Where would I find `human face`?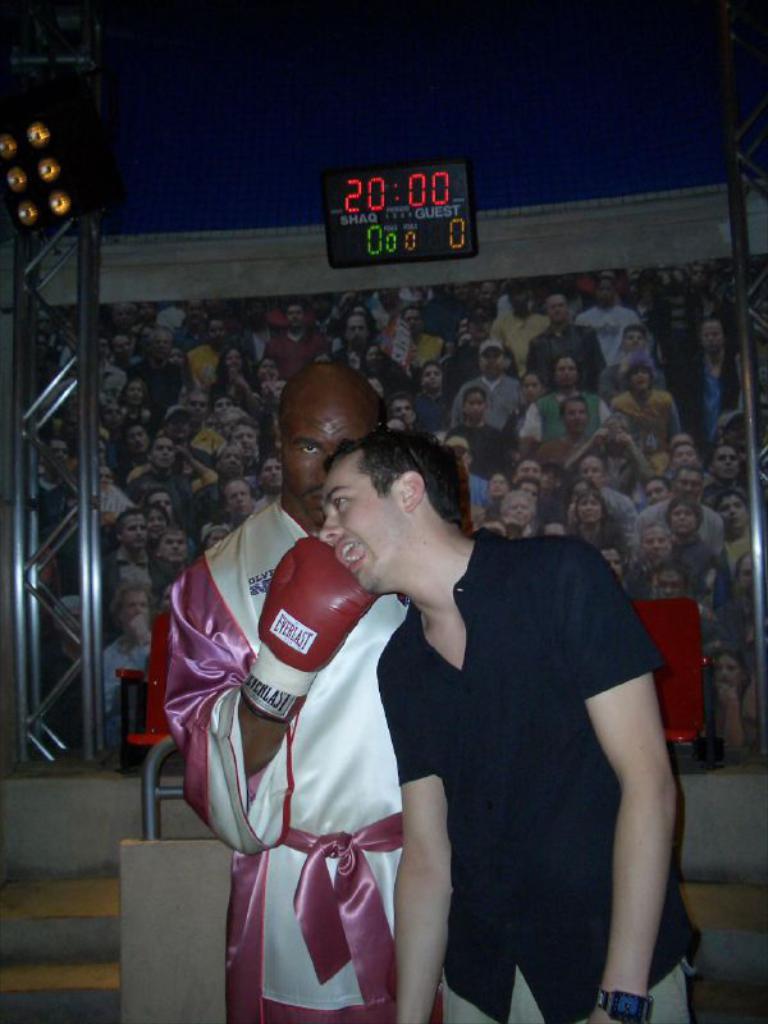
At [161,532,192,559].
